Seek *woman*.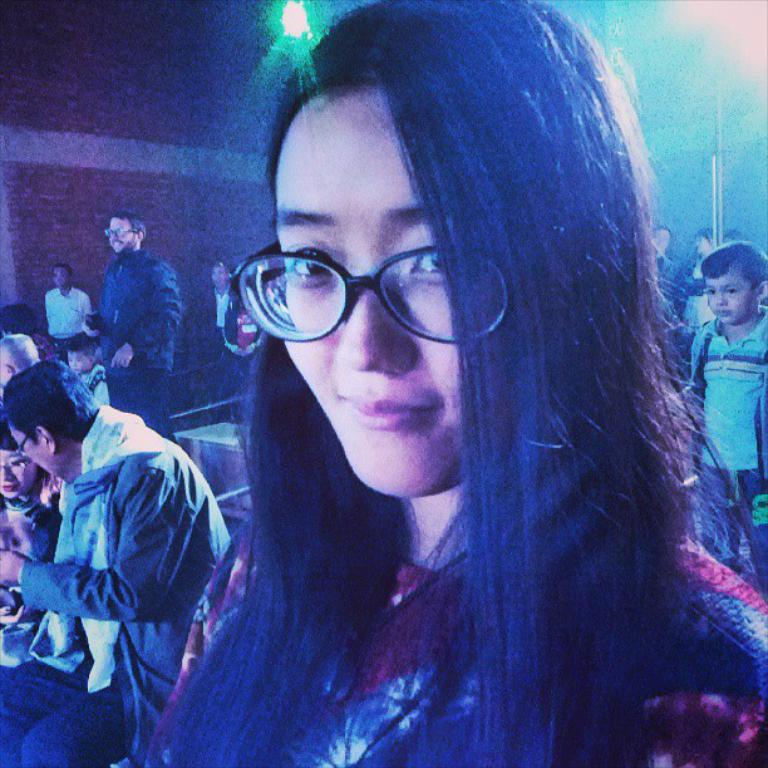
(120, 14, 737, 754).
